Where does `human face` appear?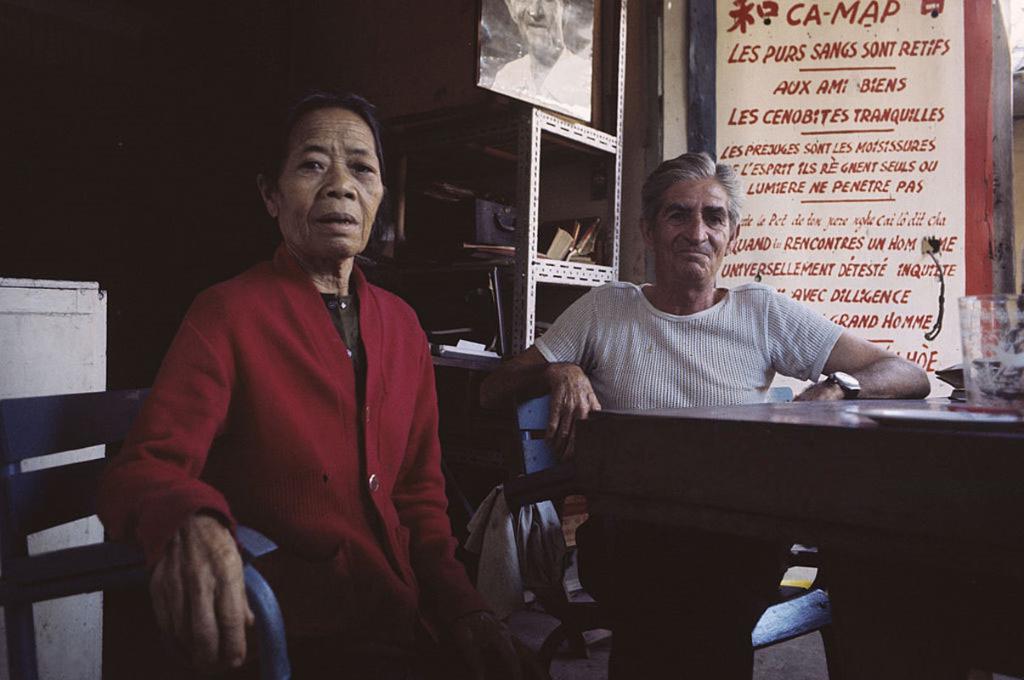
Appears at Rect(649, 174, 727, 282).
